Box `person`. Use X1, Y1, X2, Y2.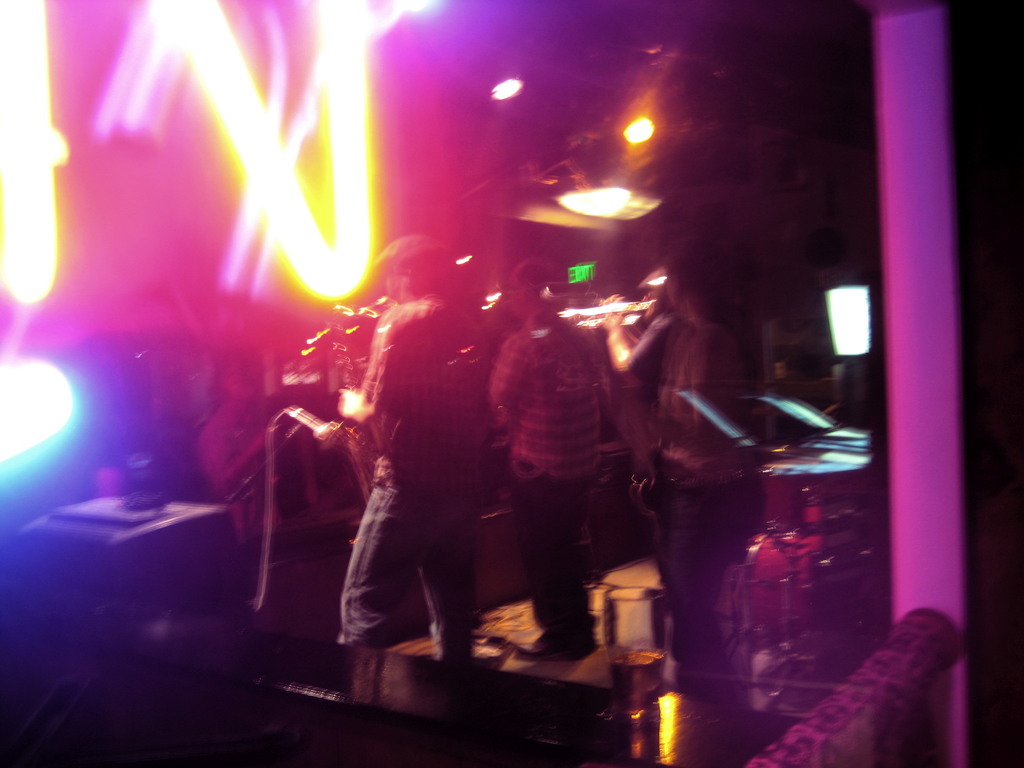
658, 244, 751, 693.
